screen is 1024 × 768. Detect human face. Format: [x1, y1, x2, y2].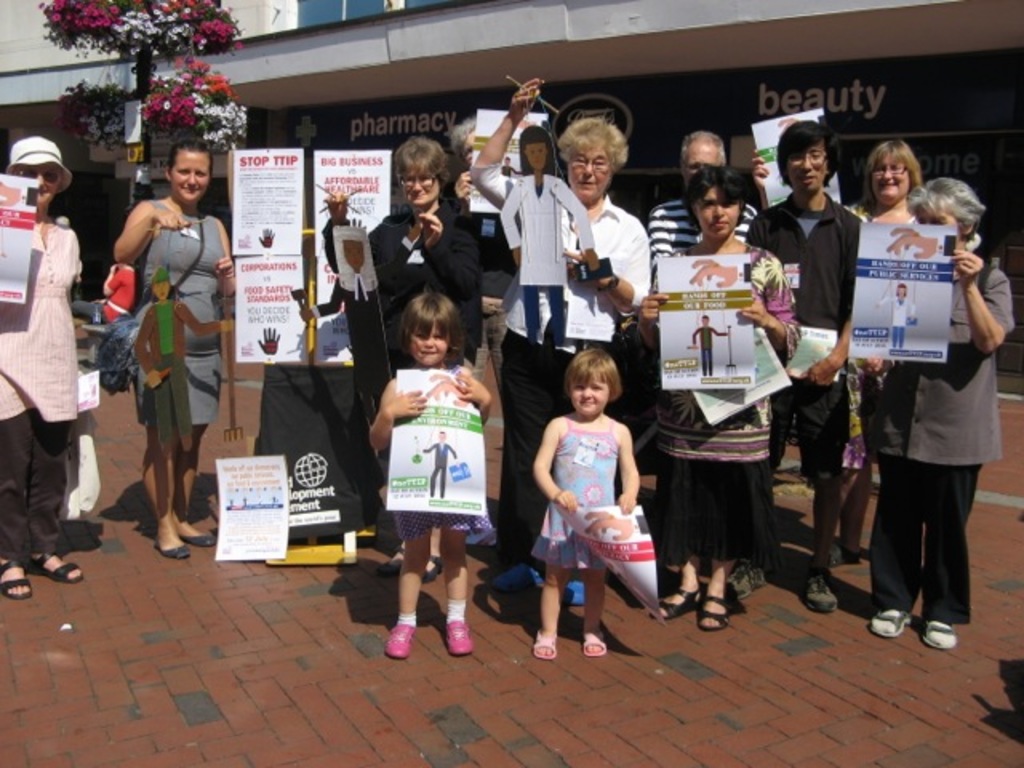
[869, 149, 909, 205].
